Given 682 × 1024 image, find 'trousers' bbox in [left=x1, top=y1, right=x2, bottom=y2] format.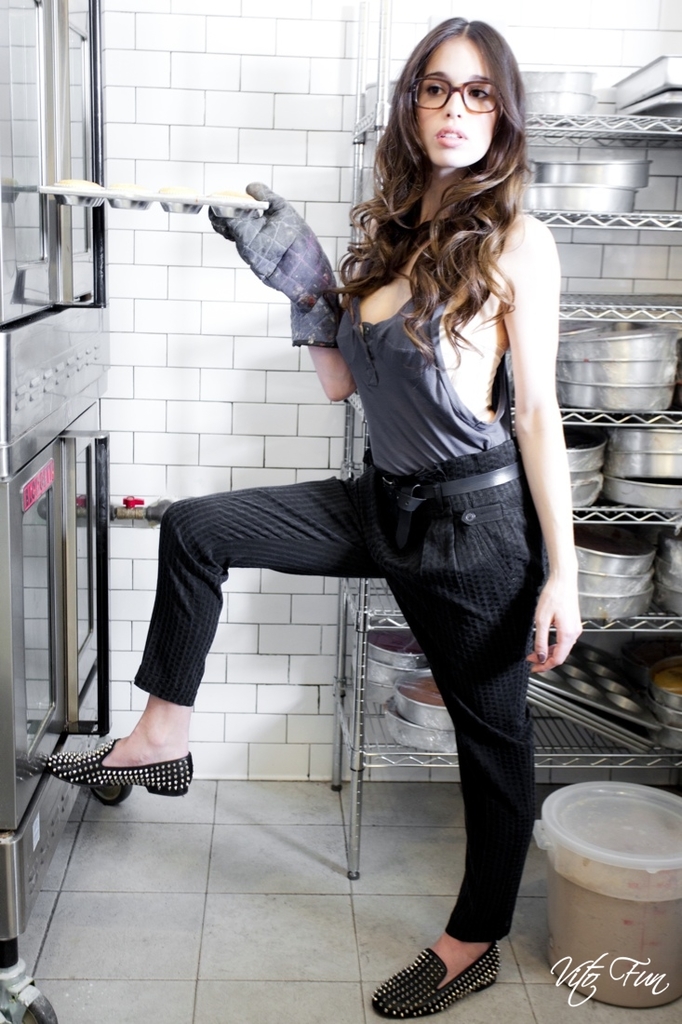
[left=346, top=424, right=569, bottom=1009].
